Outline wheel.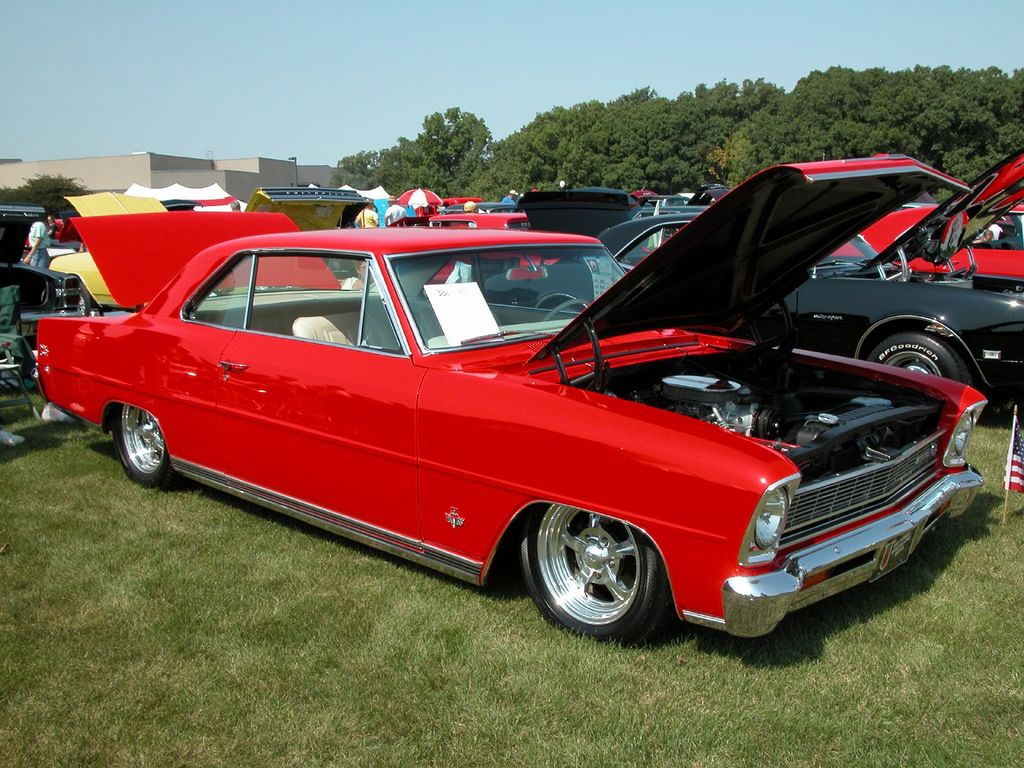
Outline: [111, 408, 193, 495].
